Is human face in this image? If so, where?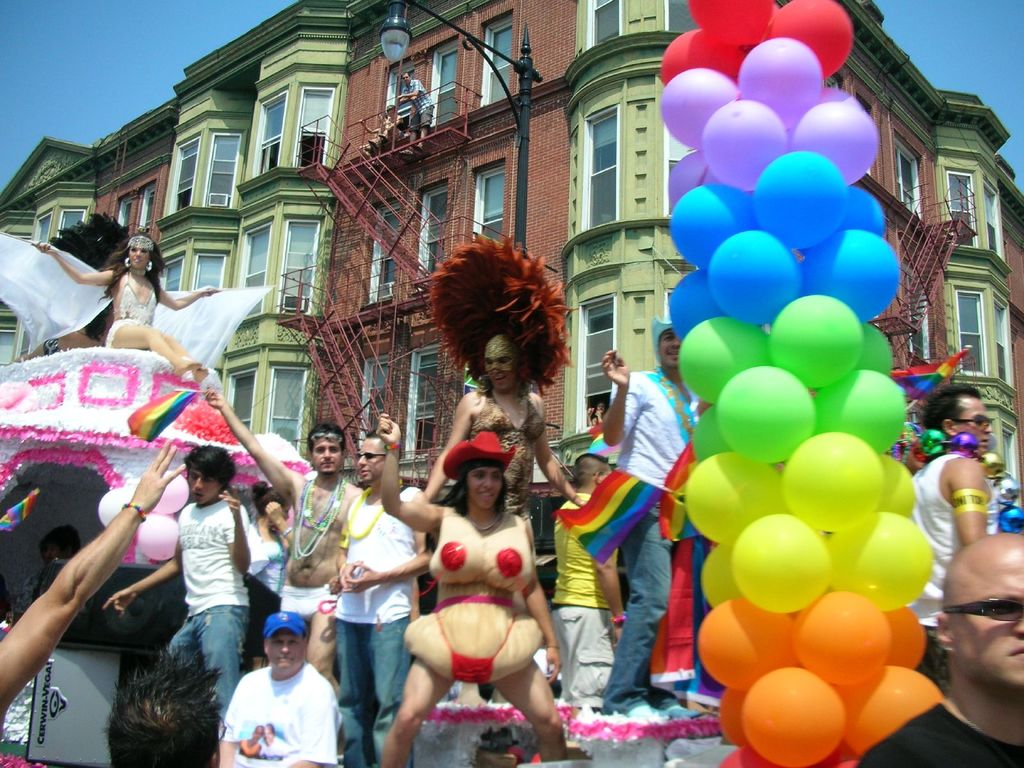
Yes, at 186 467 220 504.
